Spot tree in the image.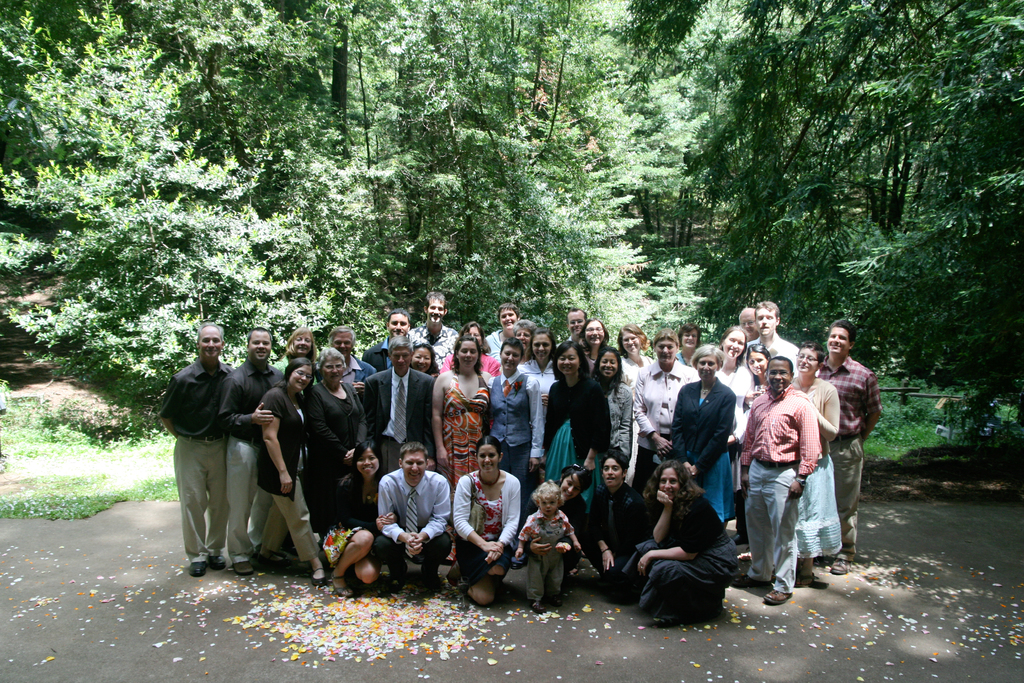
tree found at BBox(623, 56, 996, 342).
